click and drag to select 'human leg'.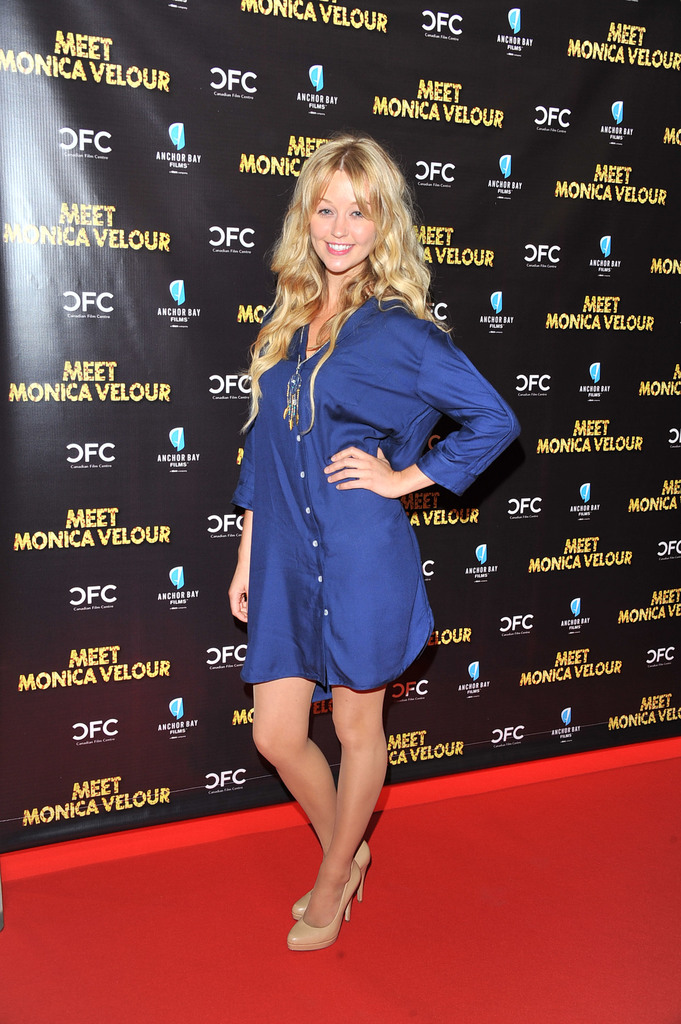
Selection: bbox(244, 673, 395, 955).
